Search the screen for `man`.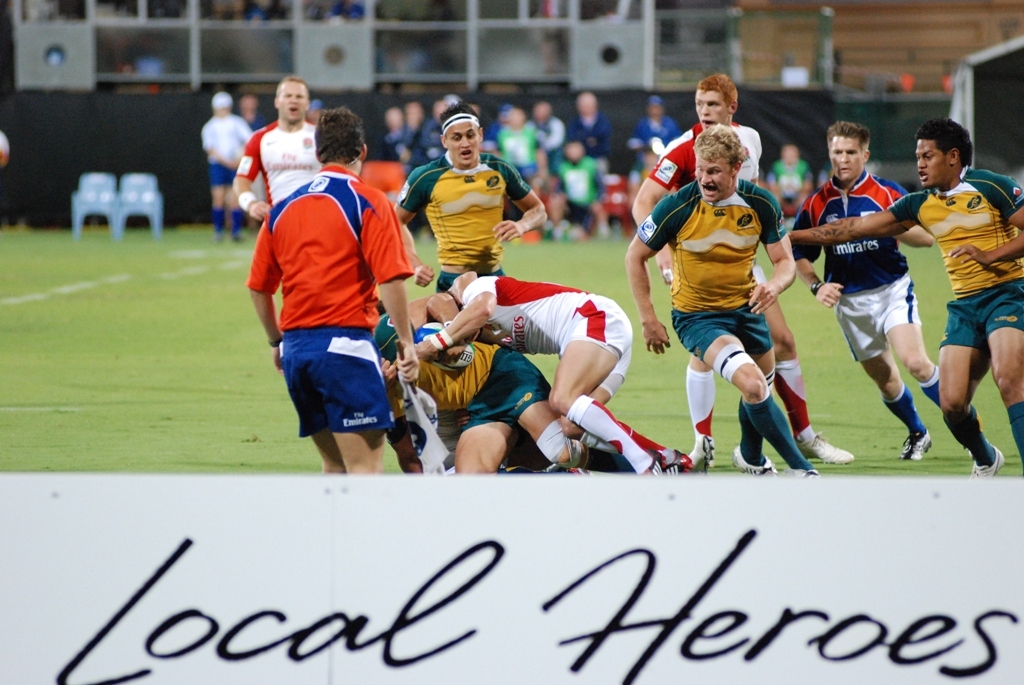
Found at 626:71:857:478.
